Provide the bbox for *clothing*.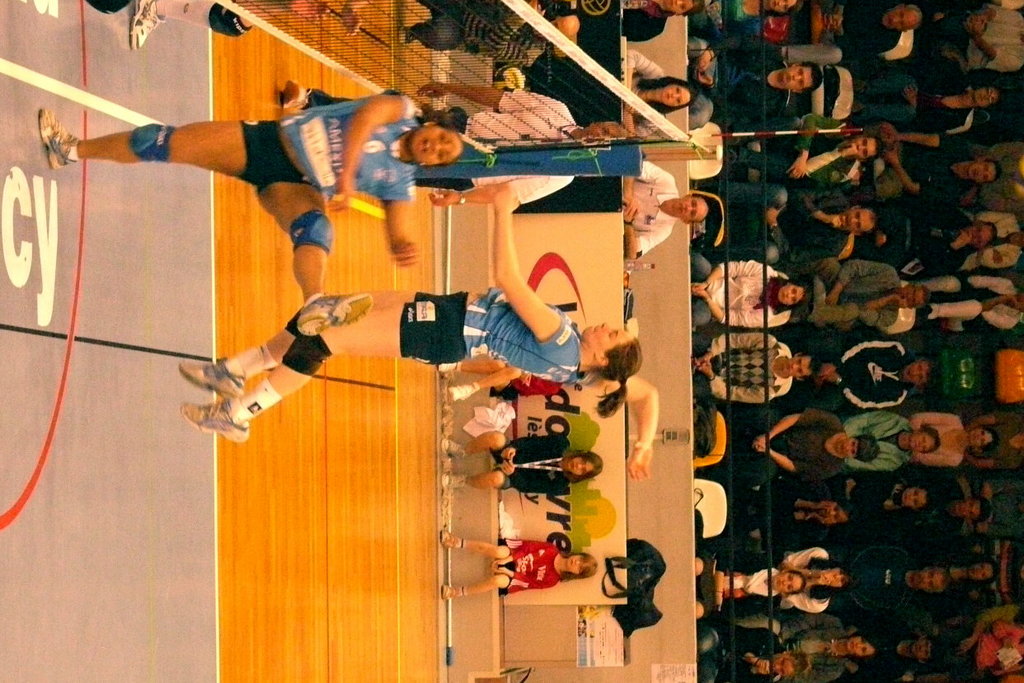
l=618, t=0, r=673, b=40.
